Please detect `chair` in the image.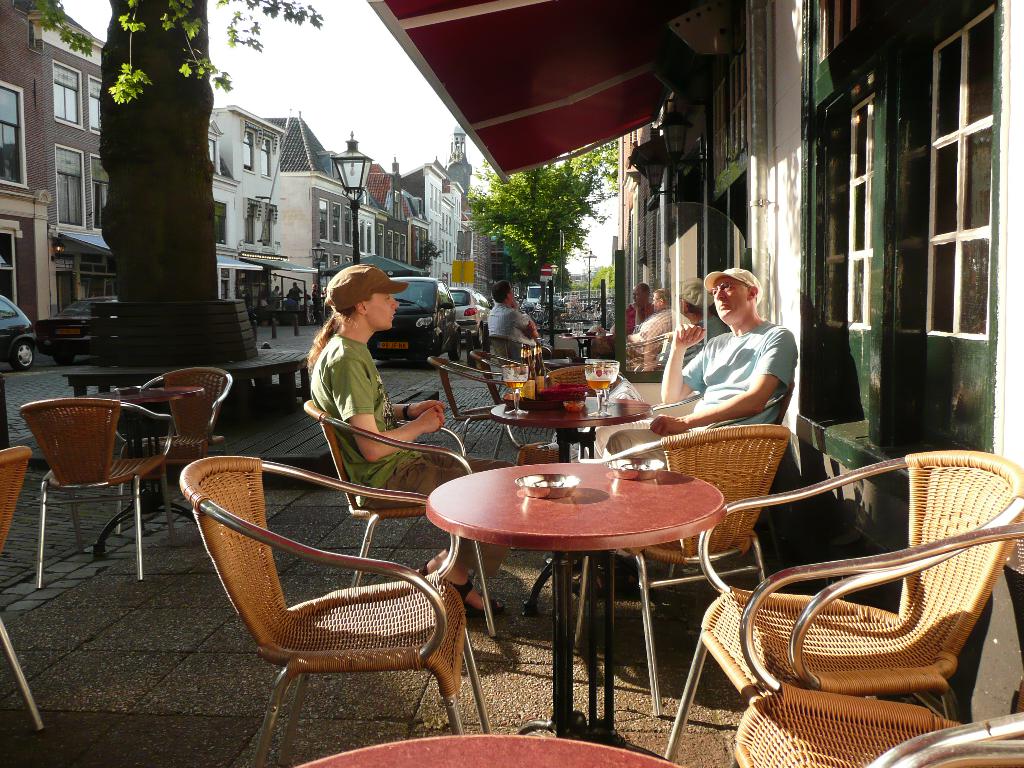
x1=576 y1=386 x2=797 y2=604.
